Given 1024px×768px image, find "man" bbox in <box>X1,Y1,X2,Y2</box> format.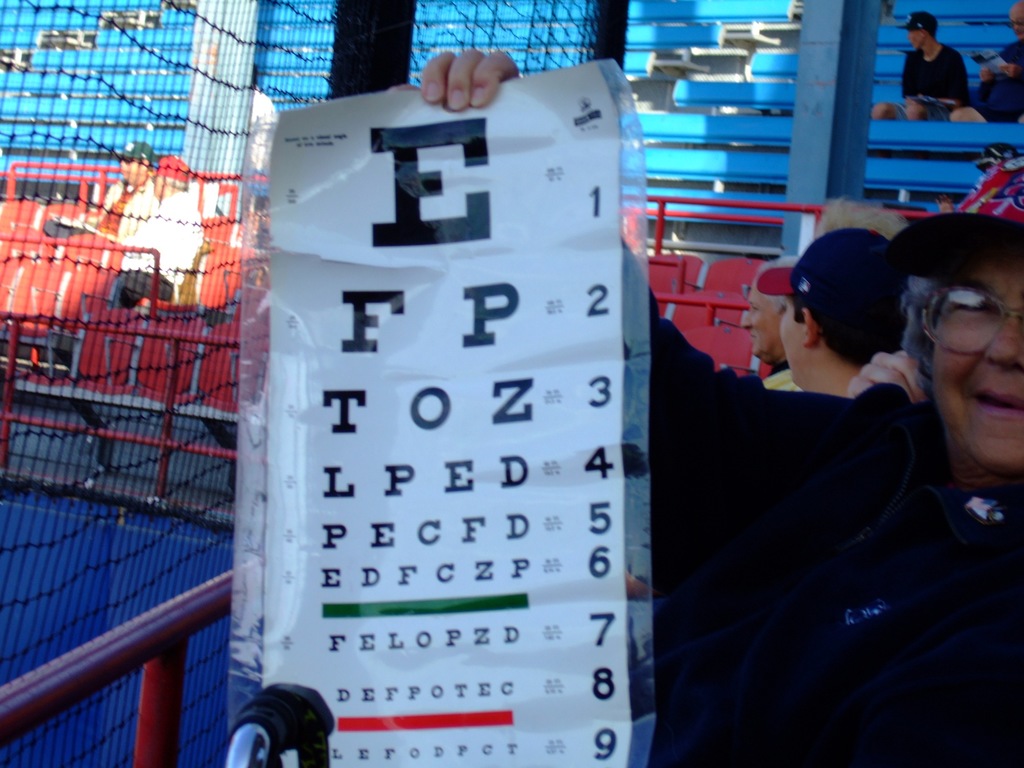
<box>394,49,1023,766</box>.
